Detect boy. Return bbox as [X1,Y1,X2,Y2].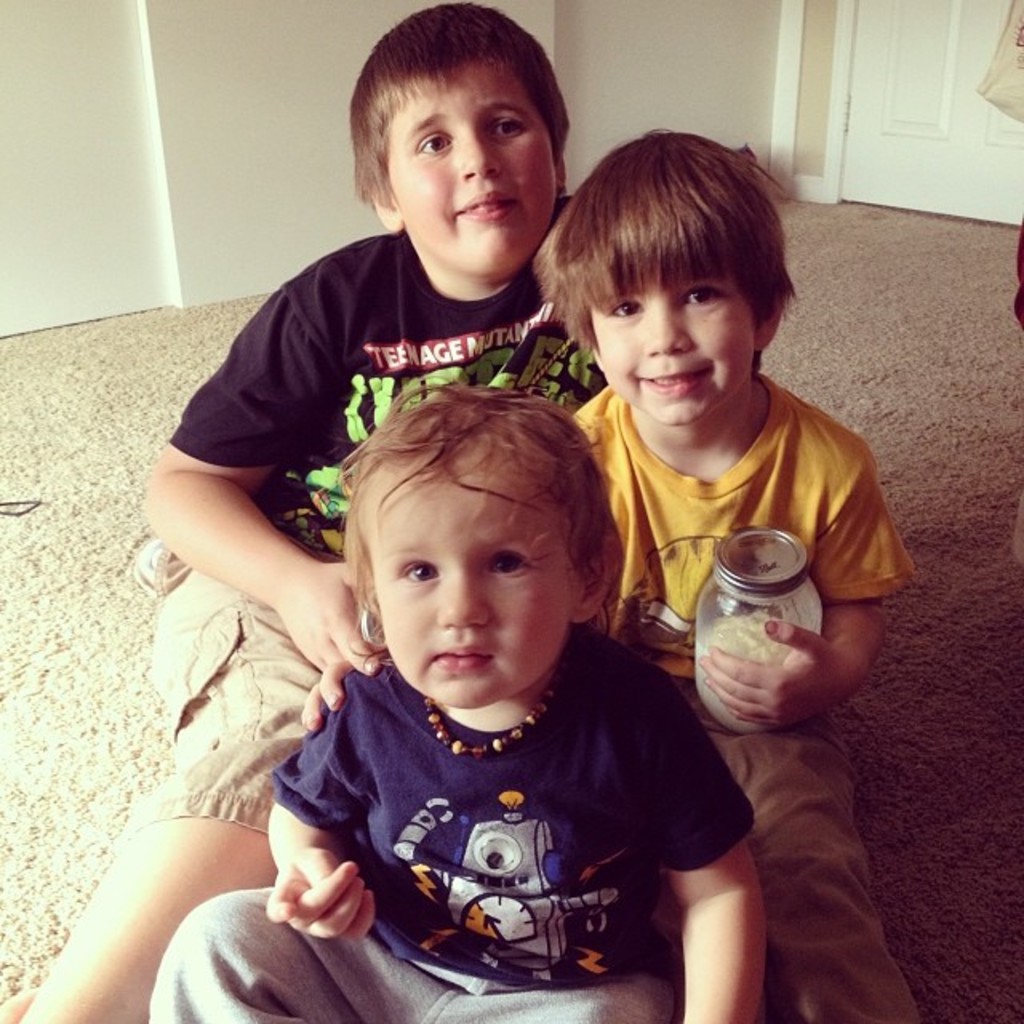
[0,0,610,1022].
